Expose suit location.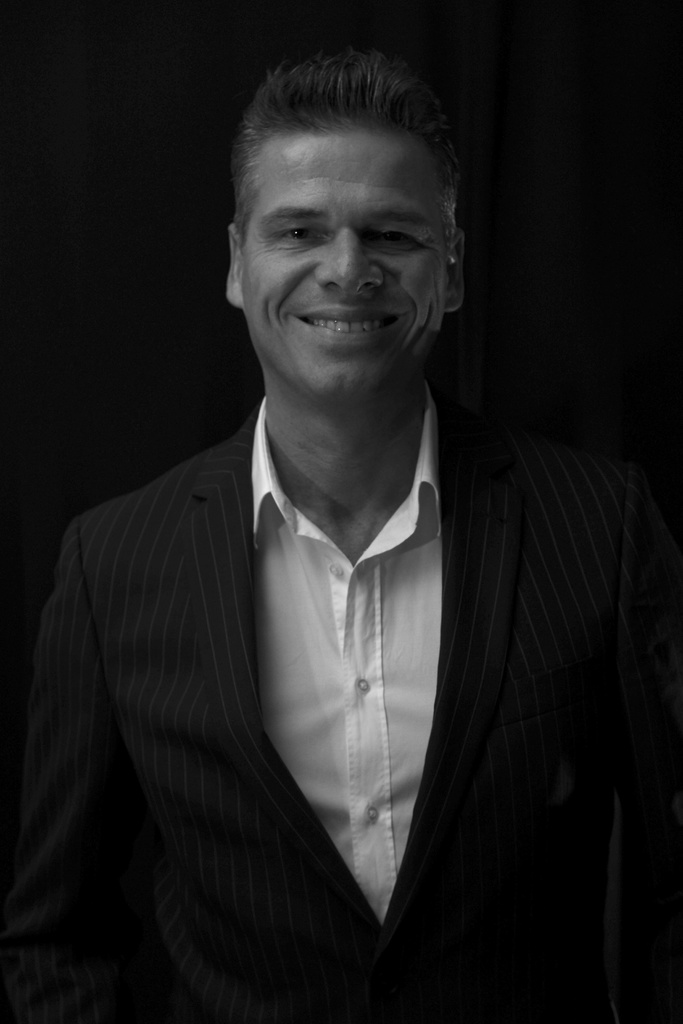
Exposed at <region>35, 179, 630, 1018</region>.
